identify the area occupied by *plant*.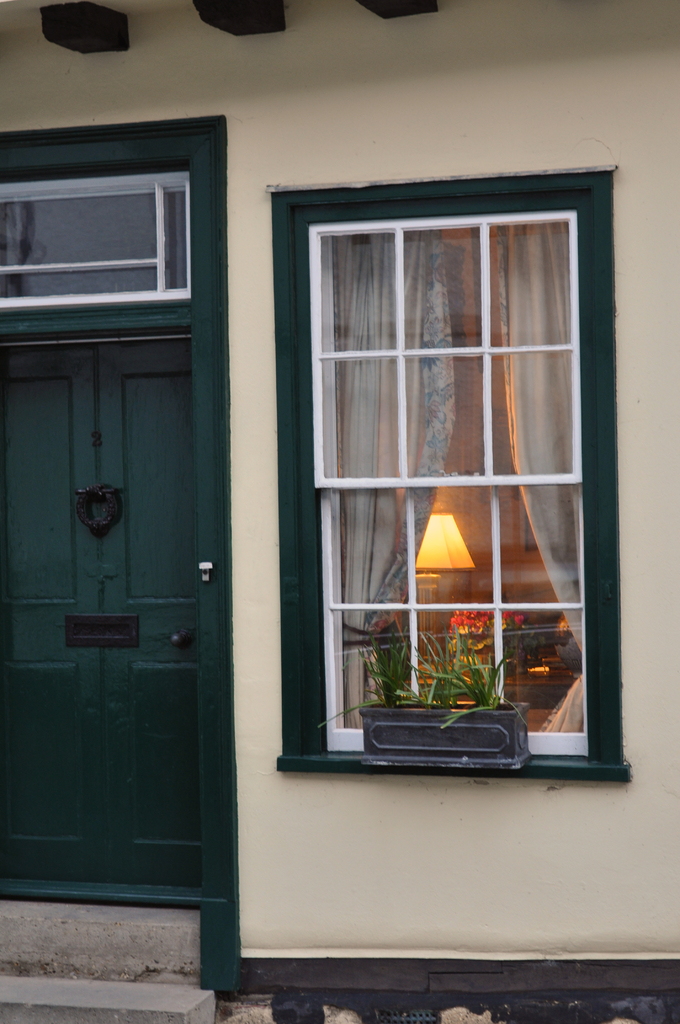
Area: region(405, 620, 478, 715).
